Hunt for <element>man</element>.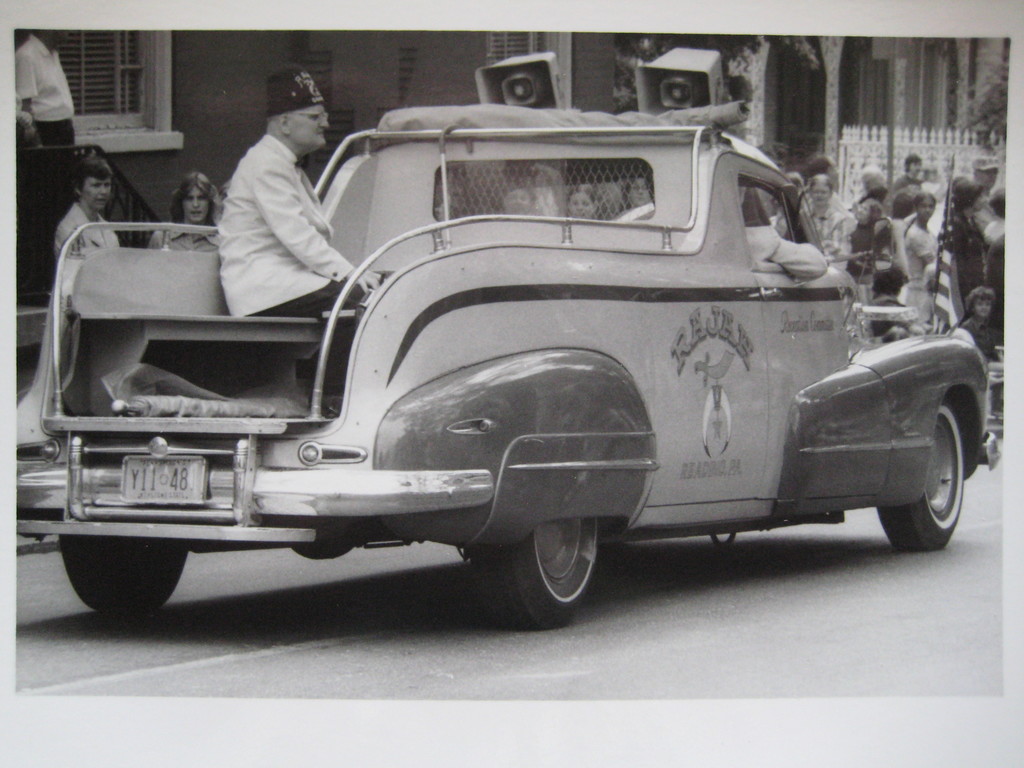
Hunted down at x1=198, y1=81, x2=340, y2=317.
